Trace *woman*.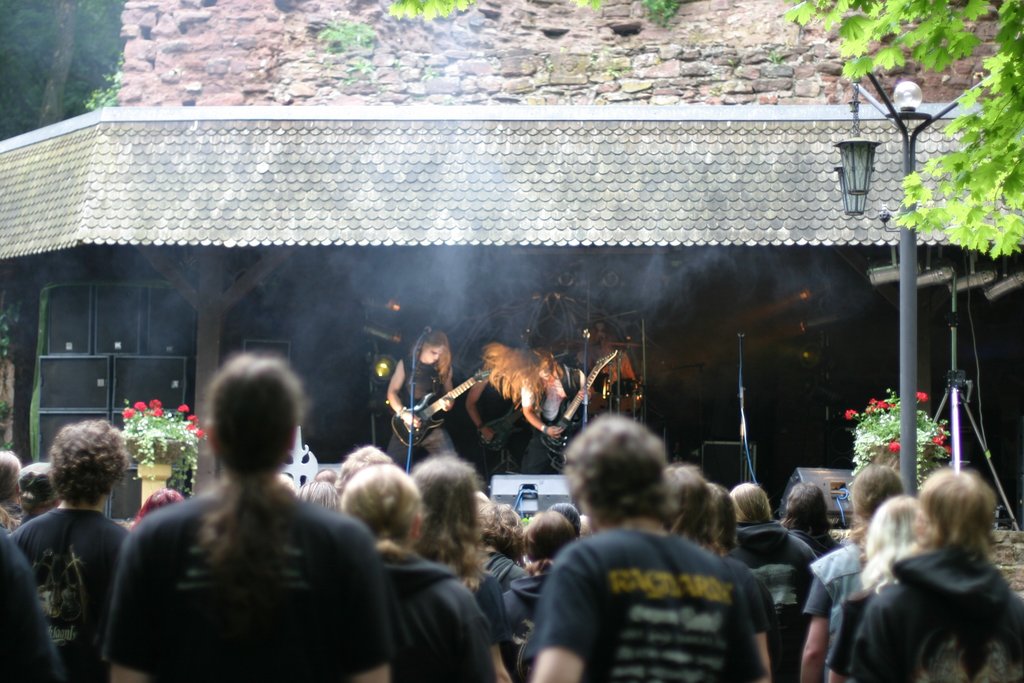
Traced to region(778, 480, 837, 562).
